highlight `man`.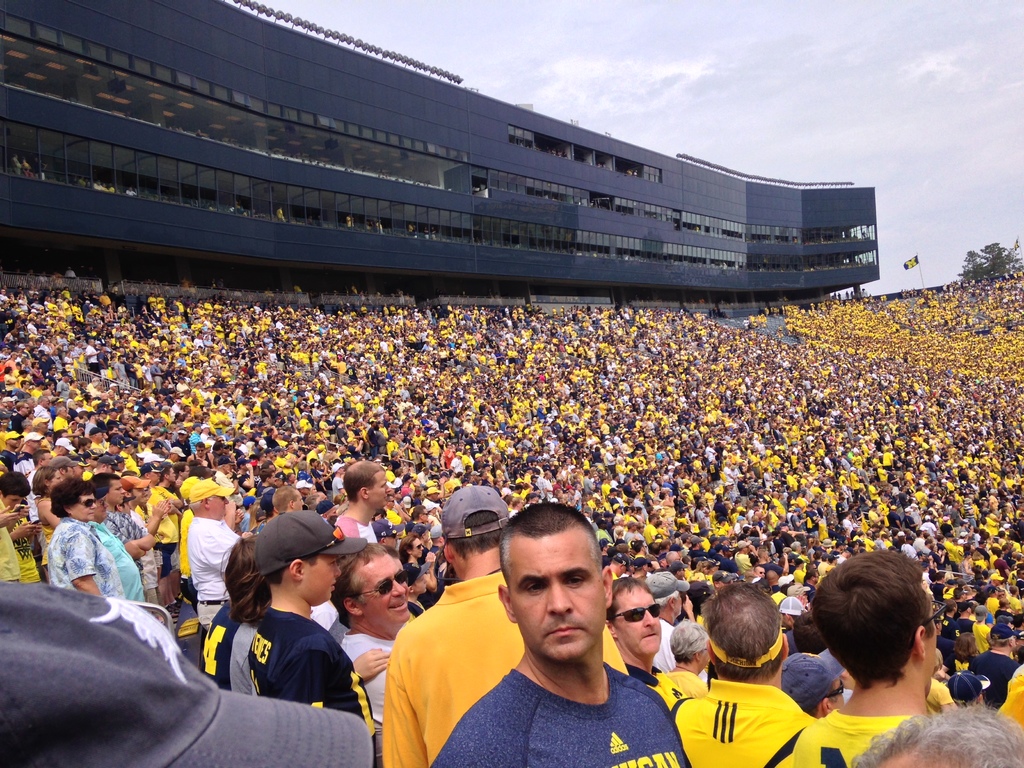
Highlighted region: (x1=380, y1=484, x2=531, y2=767).
